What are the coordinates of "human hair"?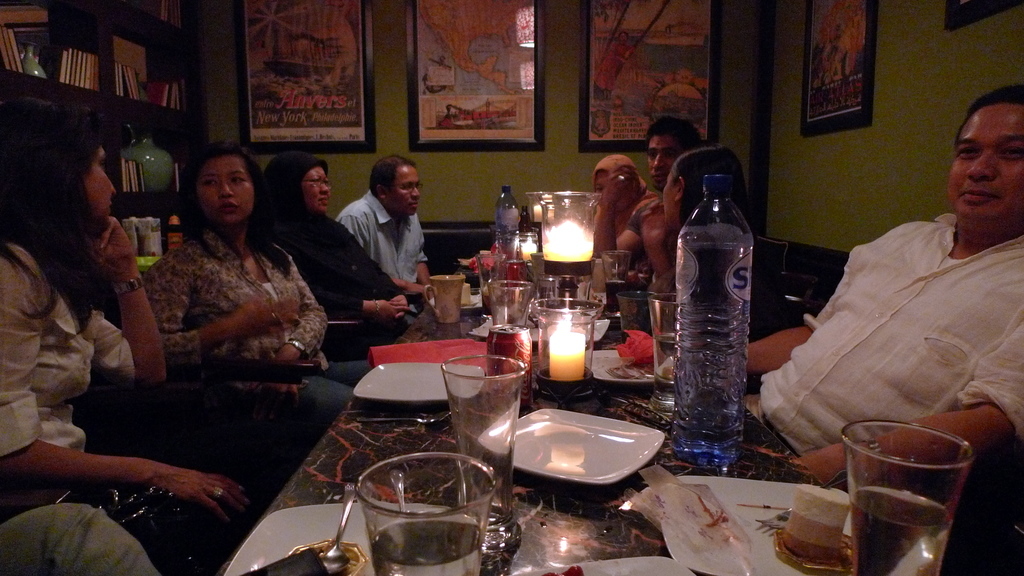
<region>644, 115, 703, 151</region>.
